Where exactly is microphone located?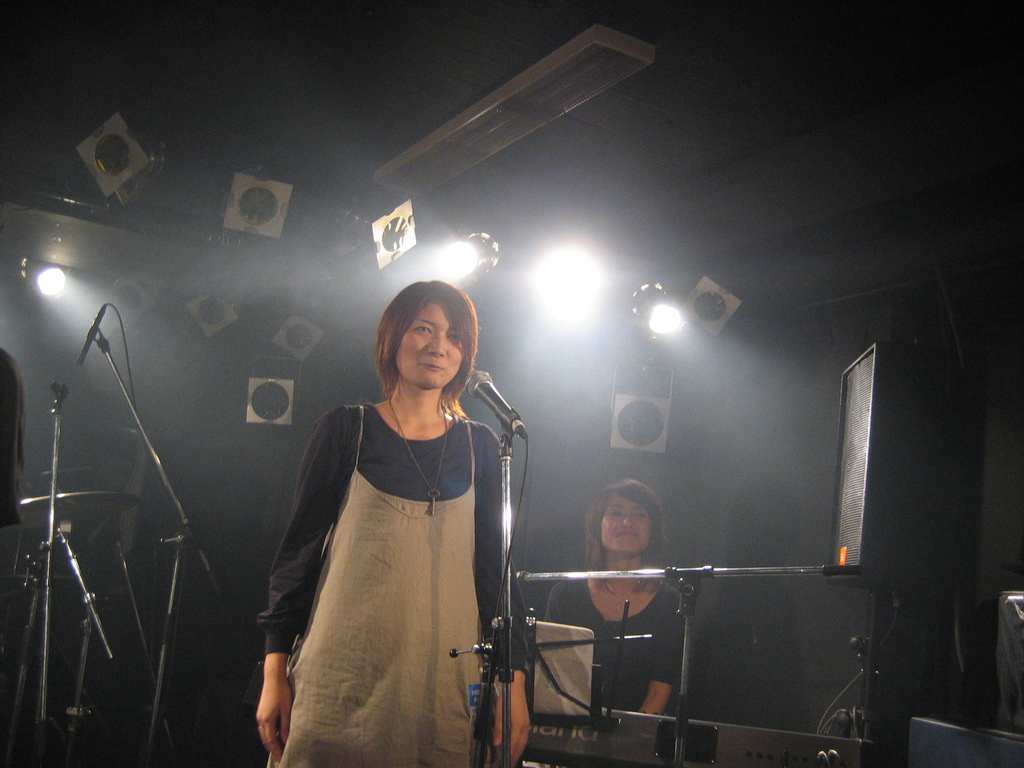
Its bounding box is locate(79, 304, 111, 364).
